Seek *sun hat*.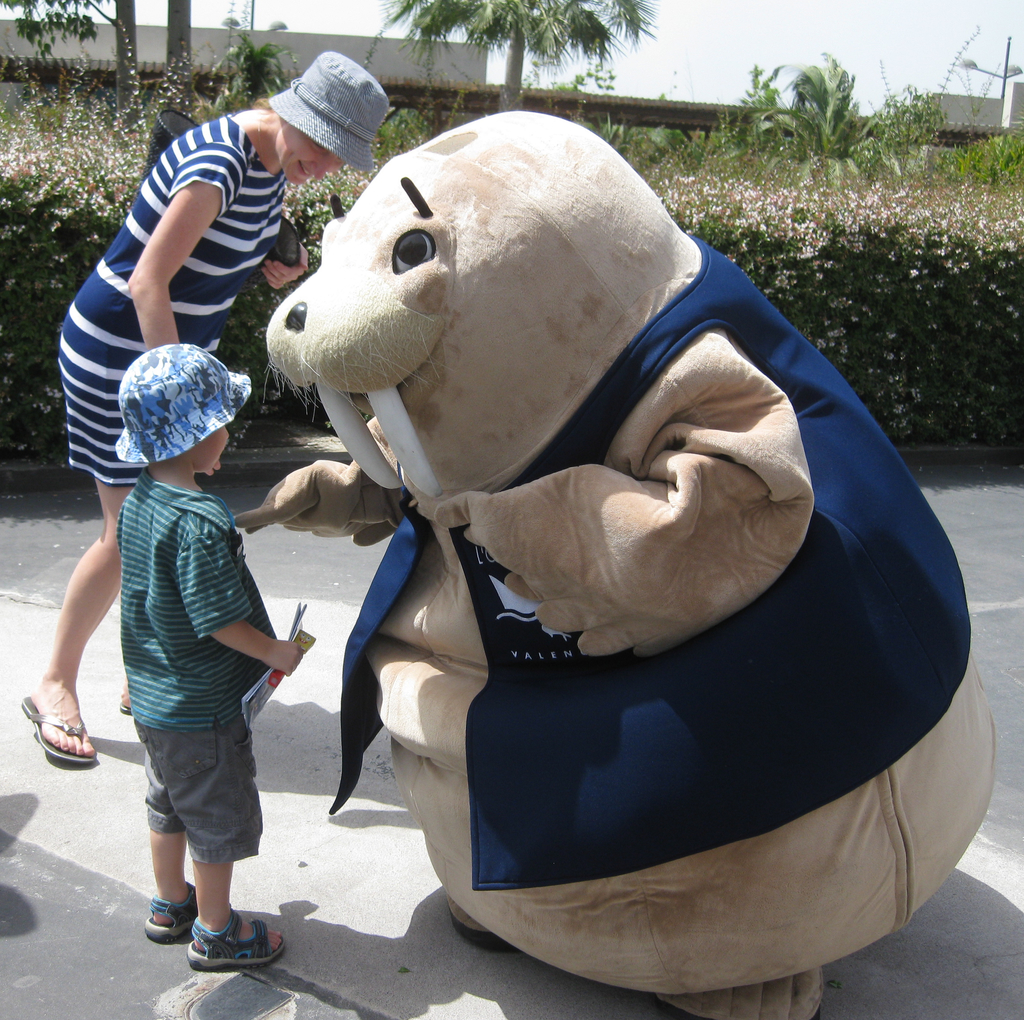
bbox=(115, 344, 254, 465).
